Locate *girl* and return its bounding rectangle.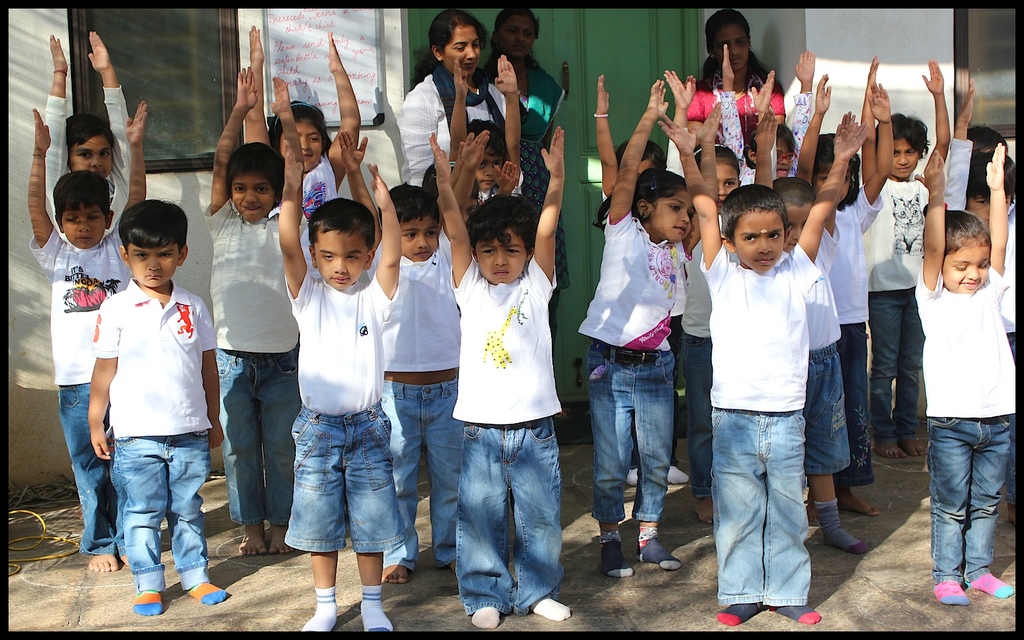
bbox(858, 58, 951, 459).
